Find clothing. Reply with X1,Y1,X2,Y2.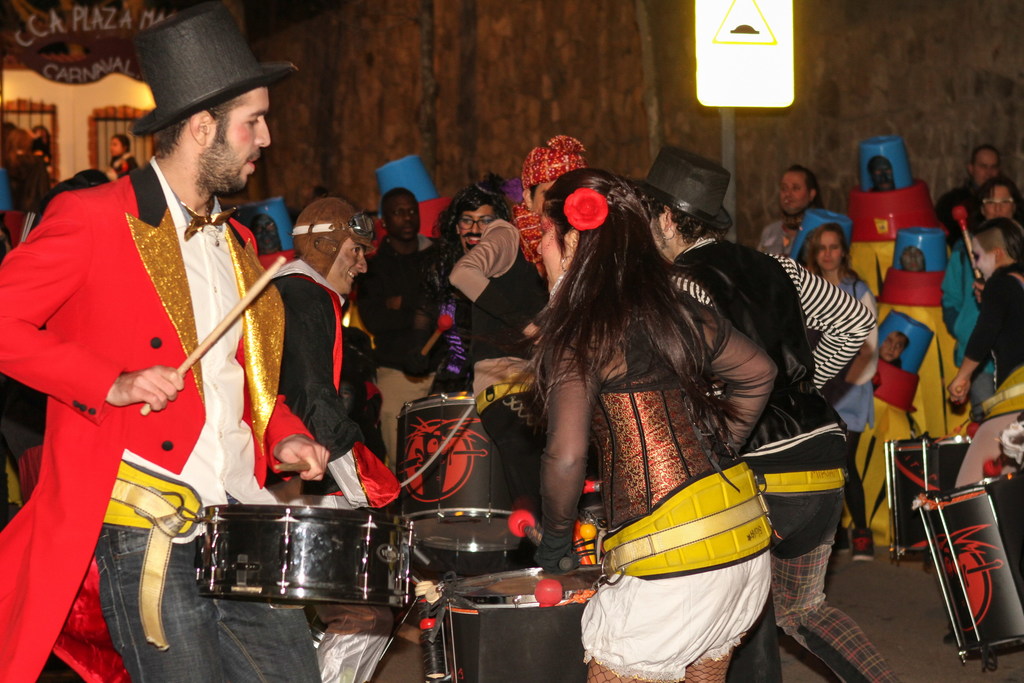
765,231,808,275.
